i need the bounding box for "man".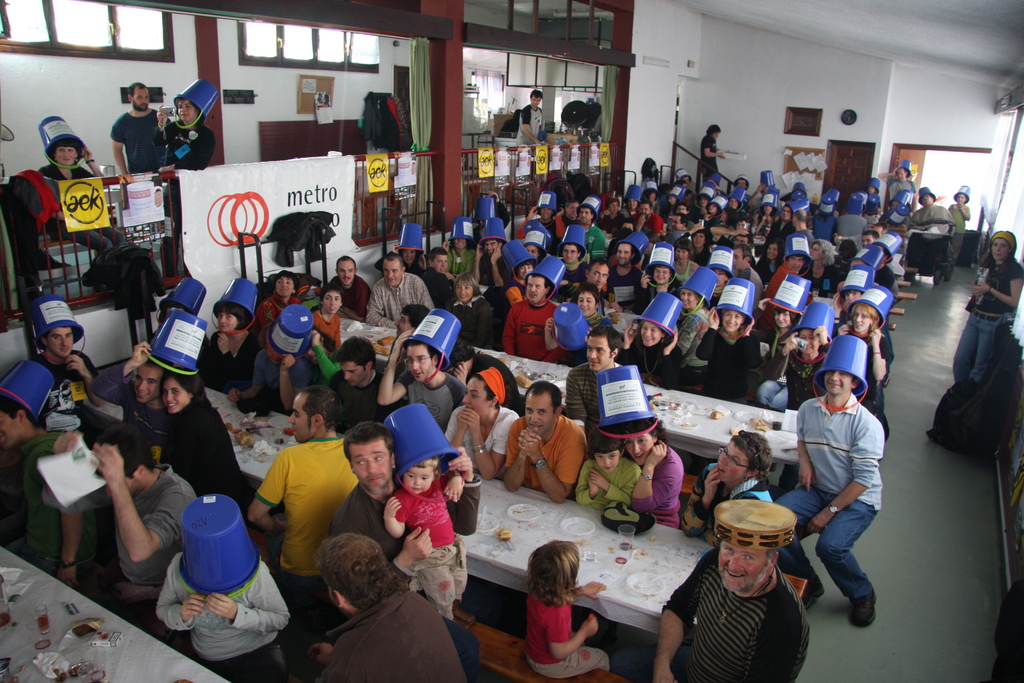
Here it is: <region>326, 423, 483, 583</region>.
